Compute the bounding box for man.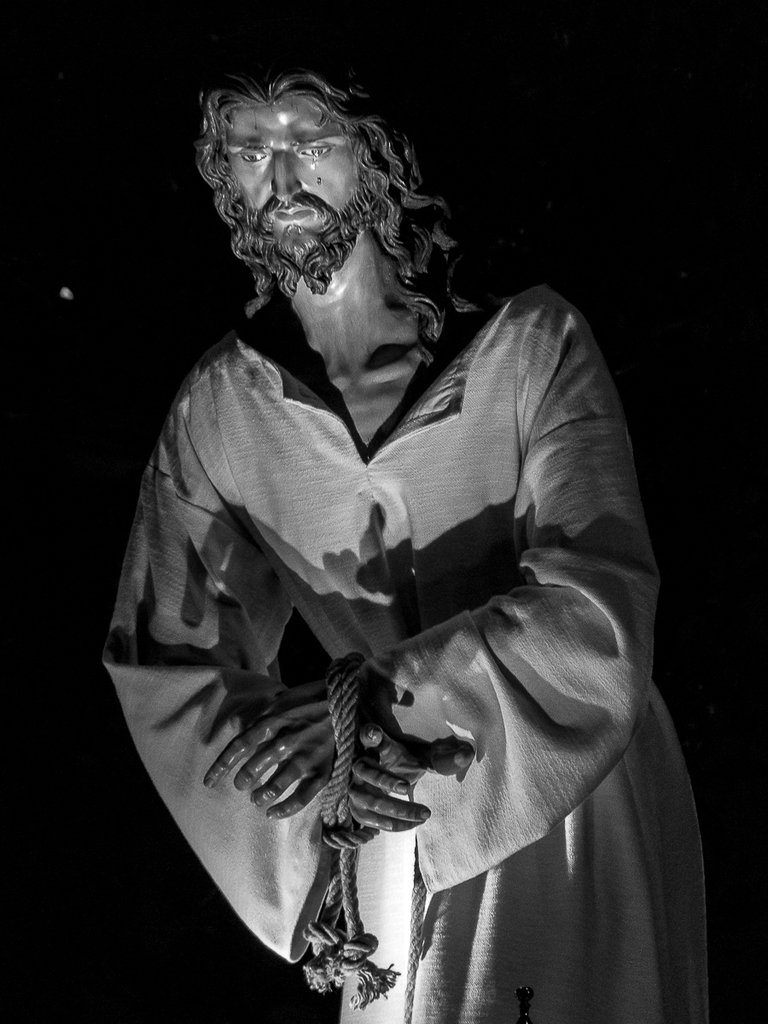
l=85, t=44, r=678, b=993.
